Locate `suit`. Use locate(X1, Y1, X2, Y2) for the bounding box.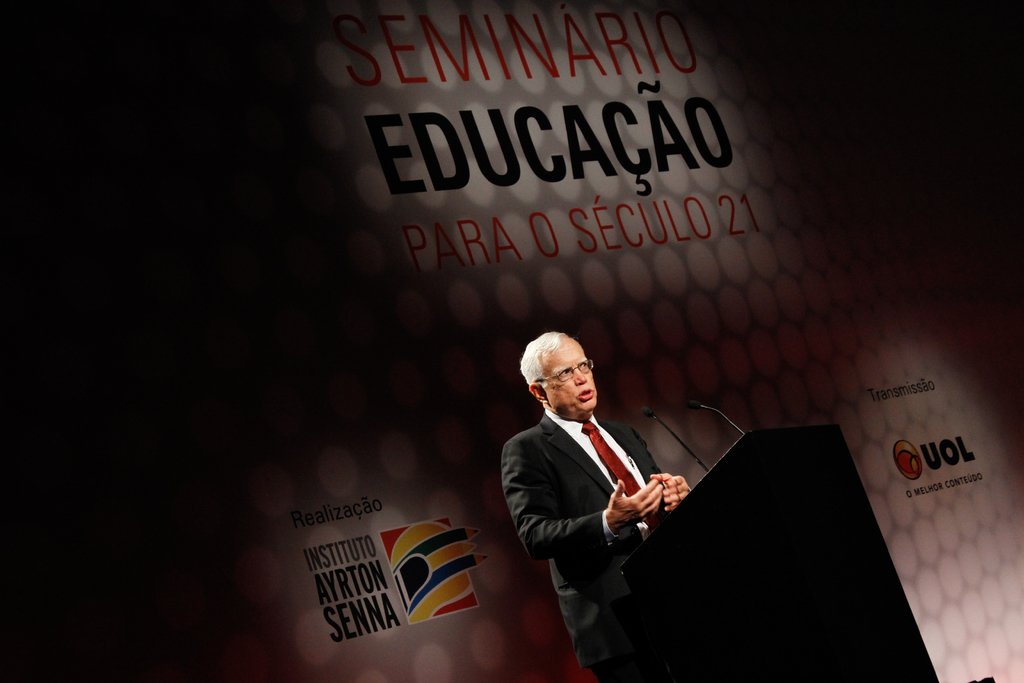
locate(517, 313, 717, 659).
